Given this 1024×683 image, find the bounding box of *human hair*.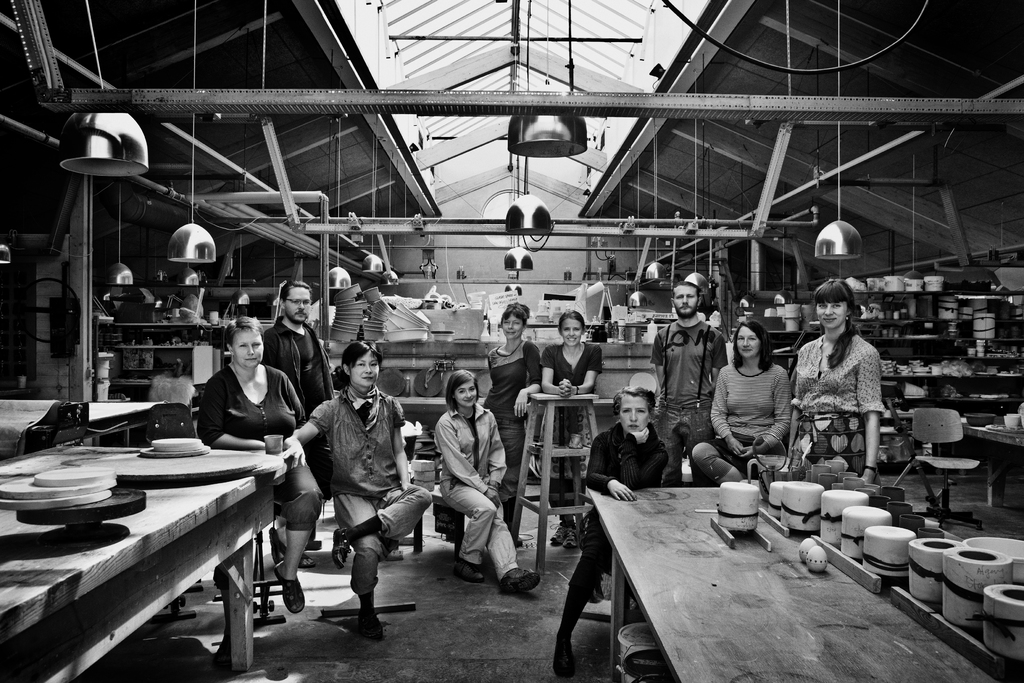
(499, 304, 527, 329).
